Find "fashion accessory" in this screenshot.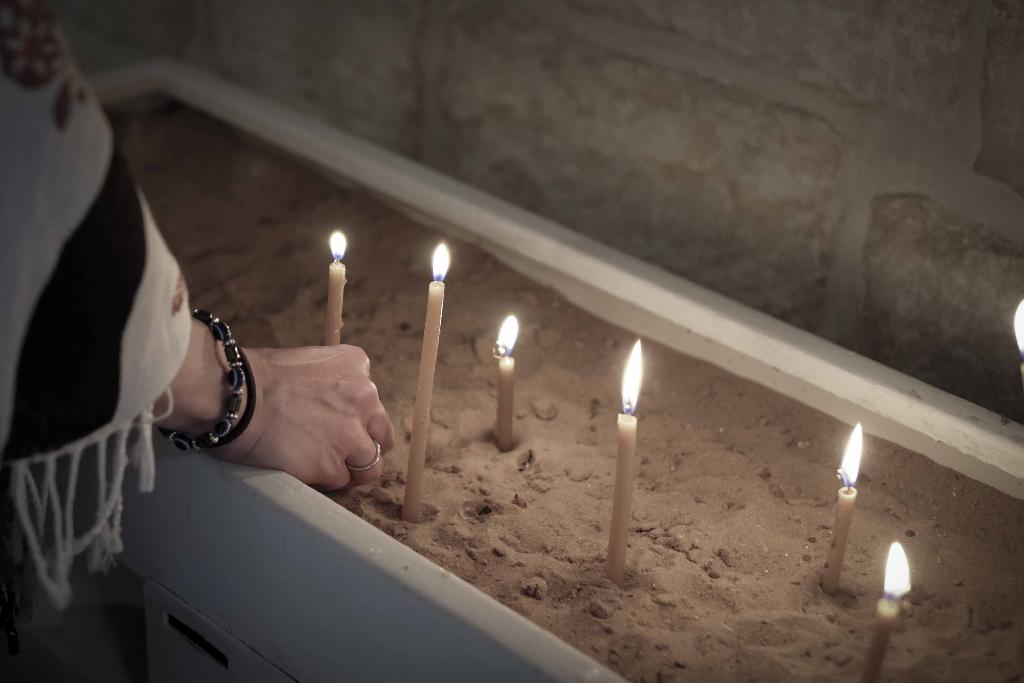
The bounding box for "fashion accessory" is l=157, t=308, r=257, b=454.
